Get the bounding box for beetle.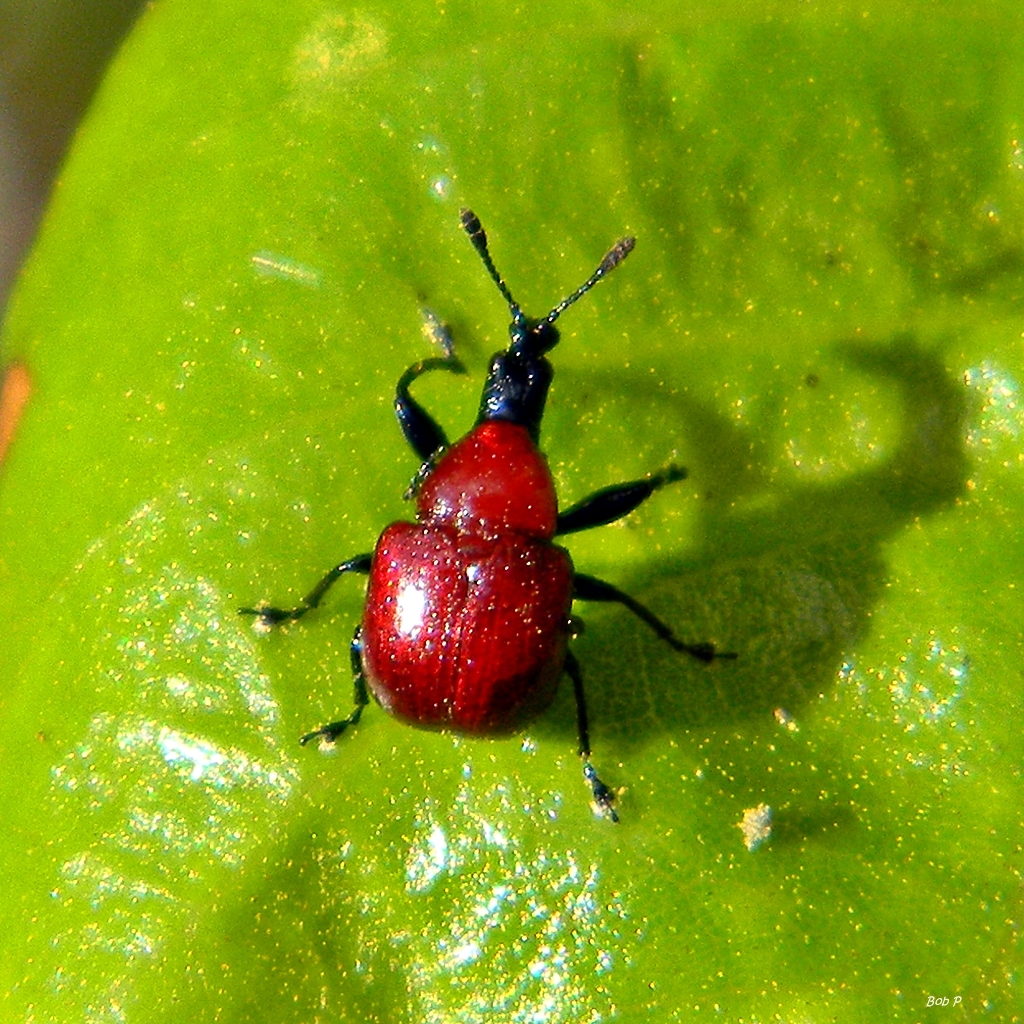
256:211:725:826.
